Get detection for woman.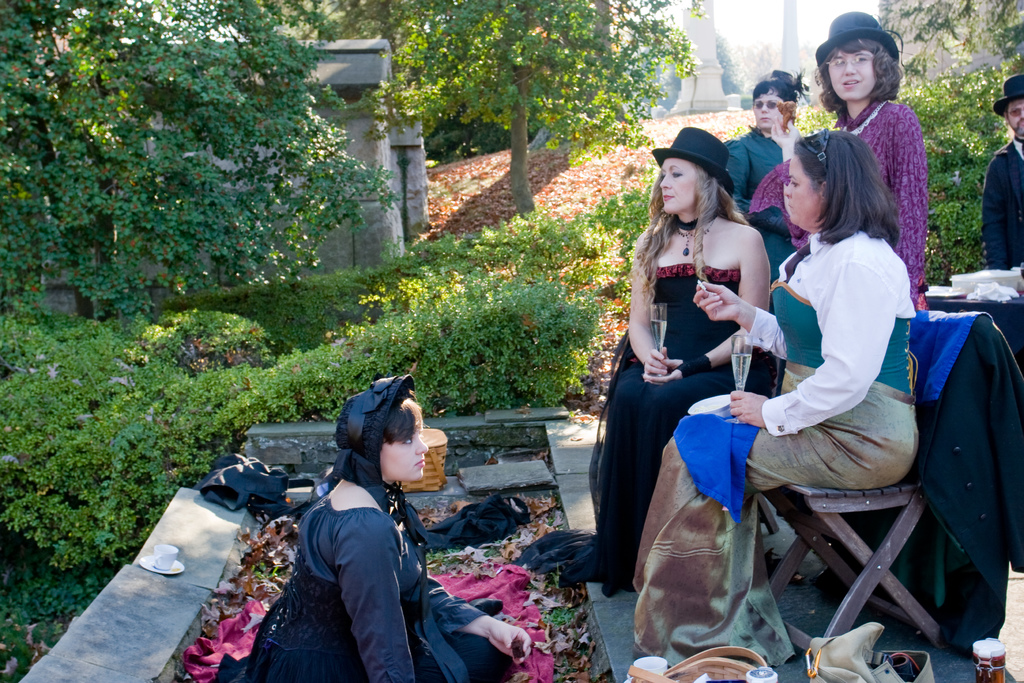
Detection: crop(719, 60, 813, 281).
